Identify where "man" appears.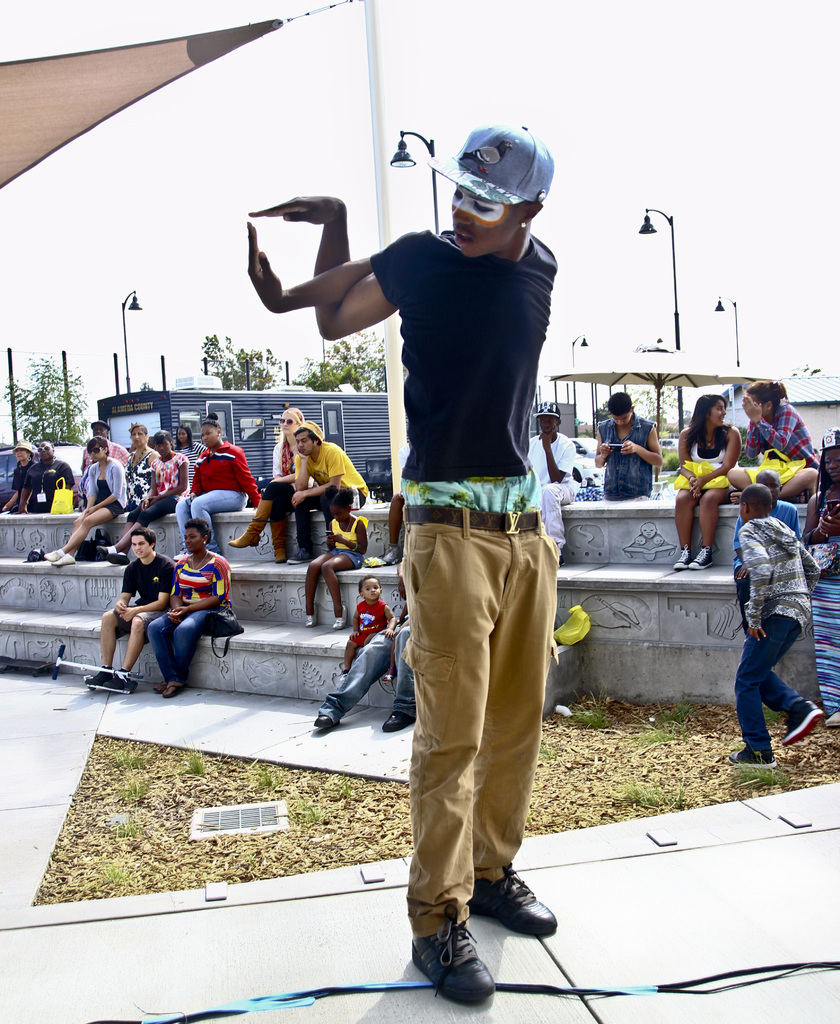
Appears at crop(304, 568, 418, 732).
